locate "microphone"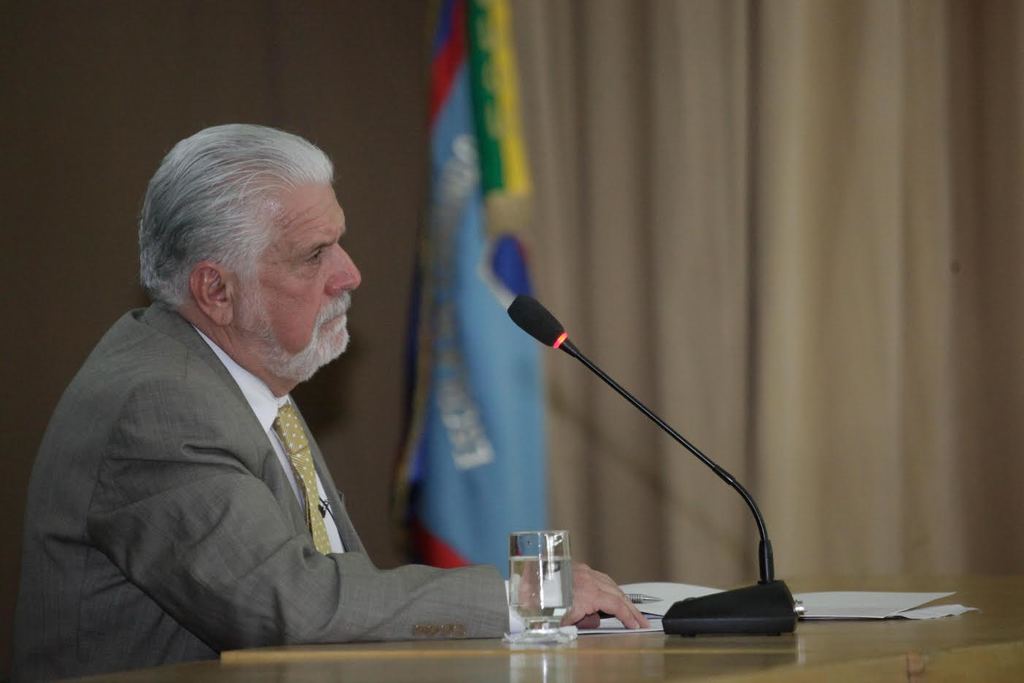
[left=496, top=299, right=788, bottom=566]
